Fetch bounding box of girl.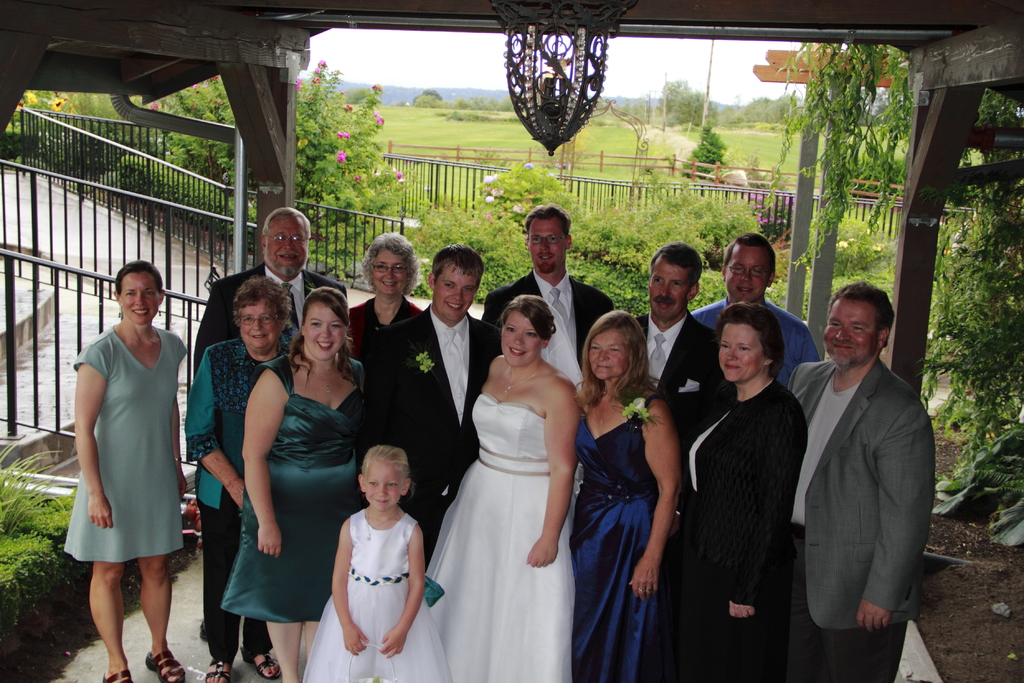
Bbox: (x1=220, y1=286, x2=369, y2=682).
